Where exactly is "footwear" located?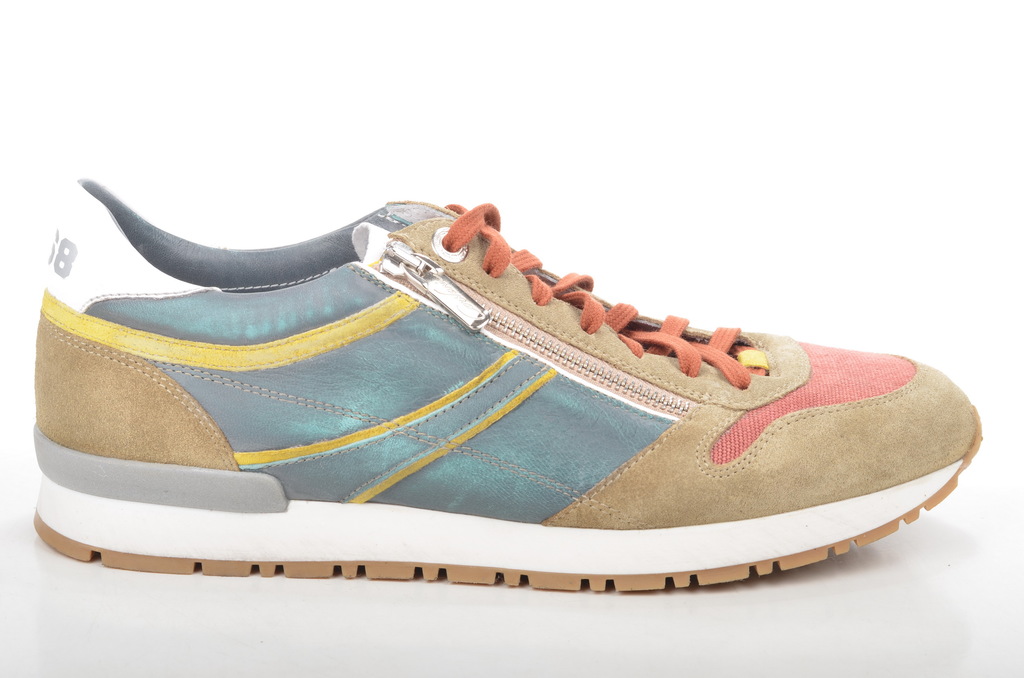
Its bounding box is 31 168 986 586.
